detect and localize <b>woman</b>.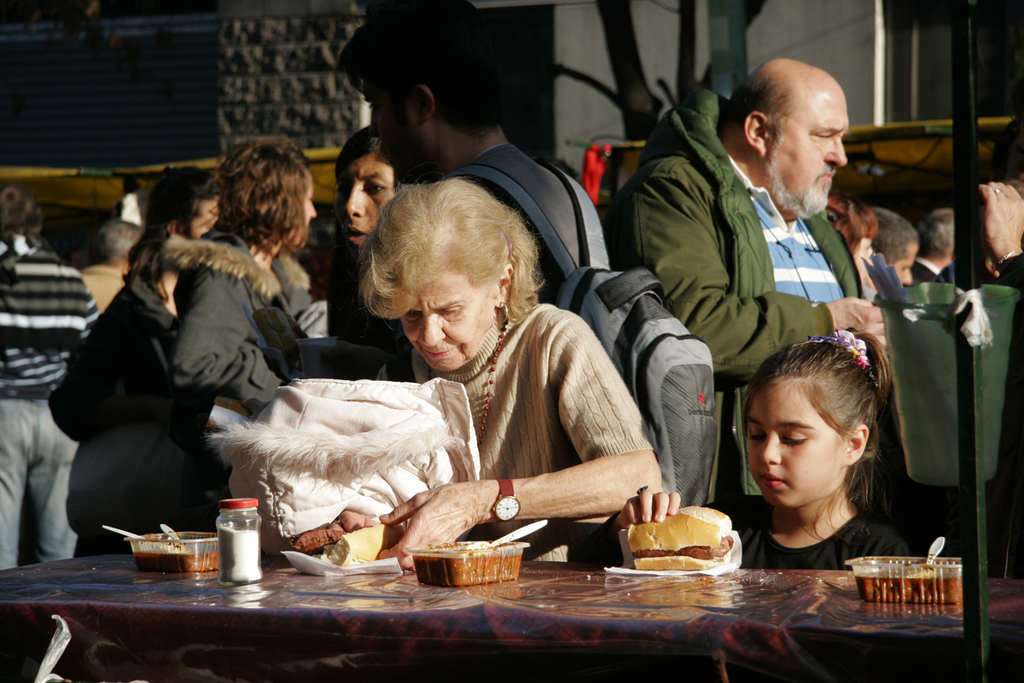
Localized at 166, 136, 323, 405.
